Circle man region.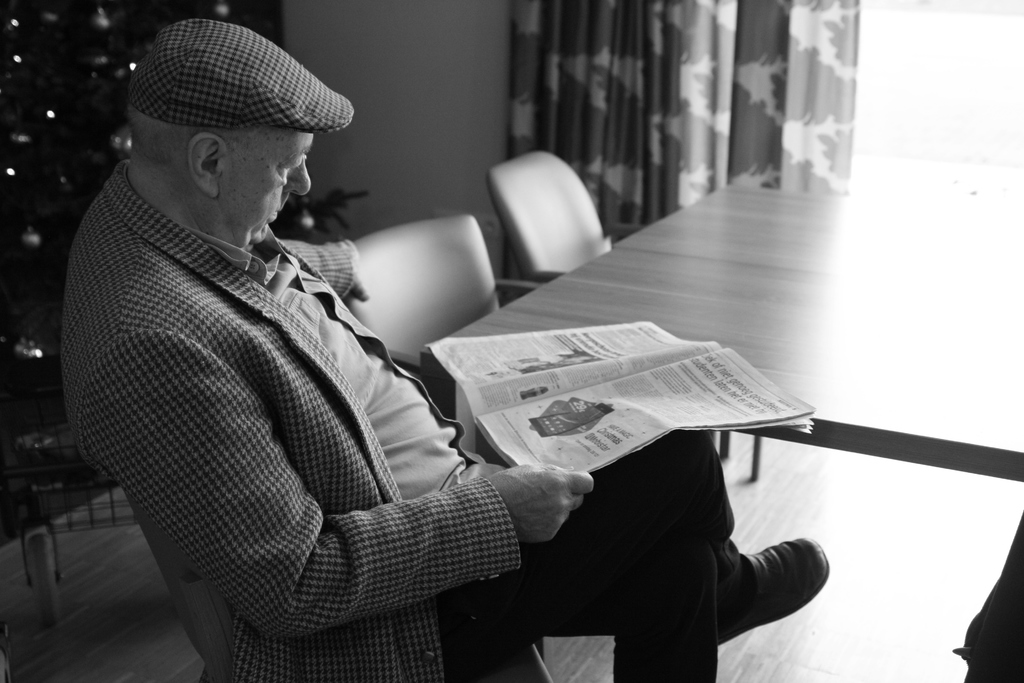
Region: (x1=65, y1=20, x2=832, y2=682).
